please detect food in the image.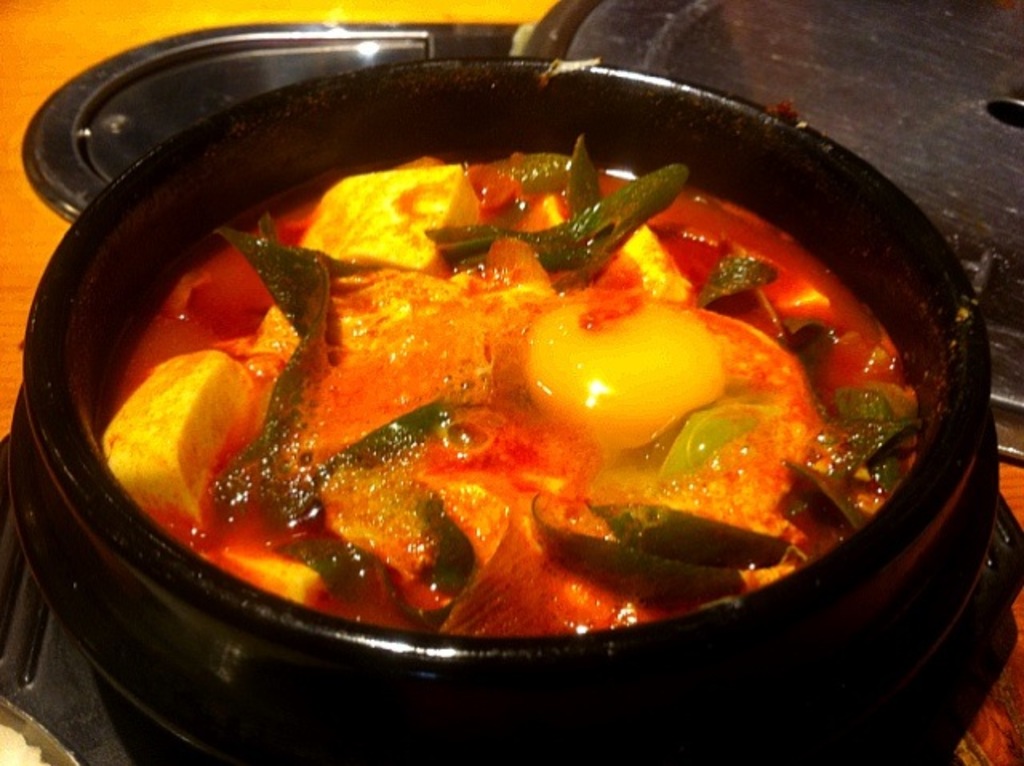
<box>91,114,909,656</box>.
